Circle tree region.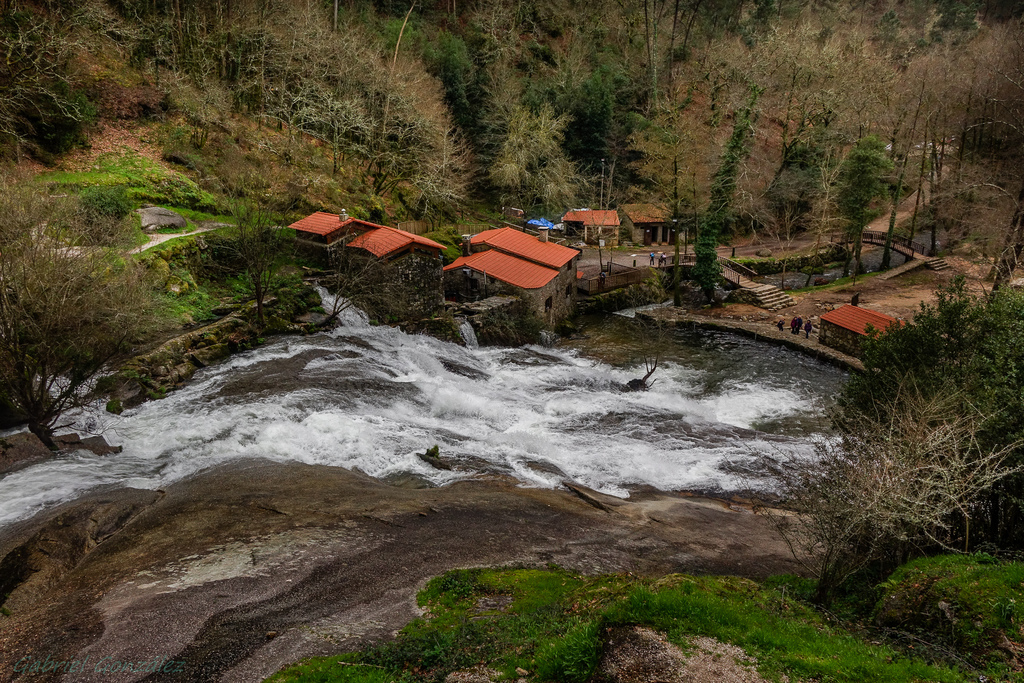
Region: 847 236 1023 425.
